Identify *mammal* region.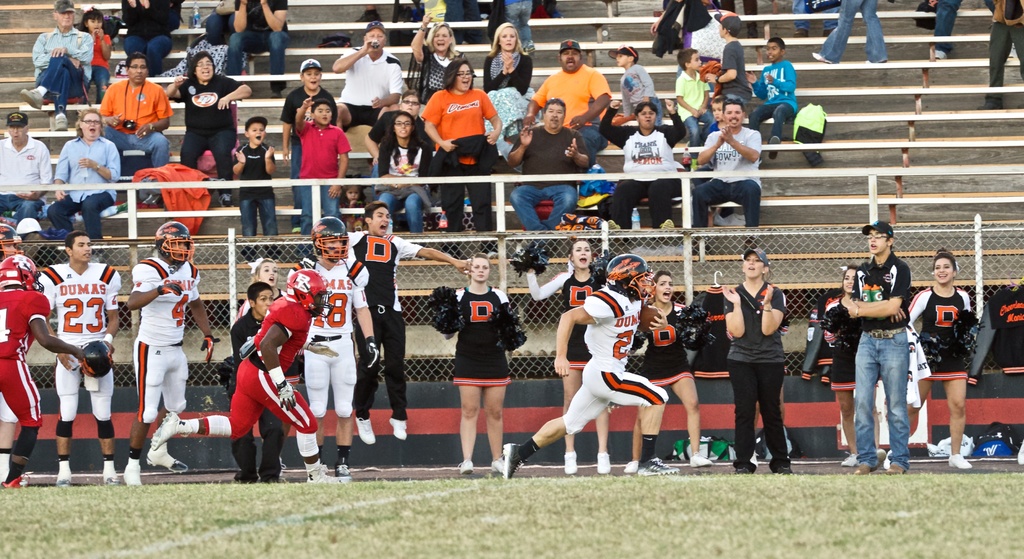
Region: 741 38 799 160.
